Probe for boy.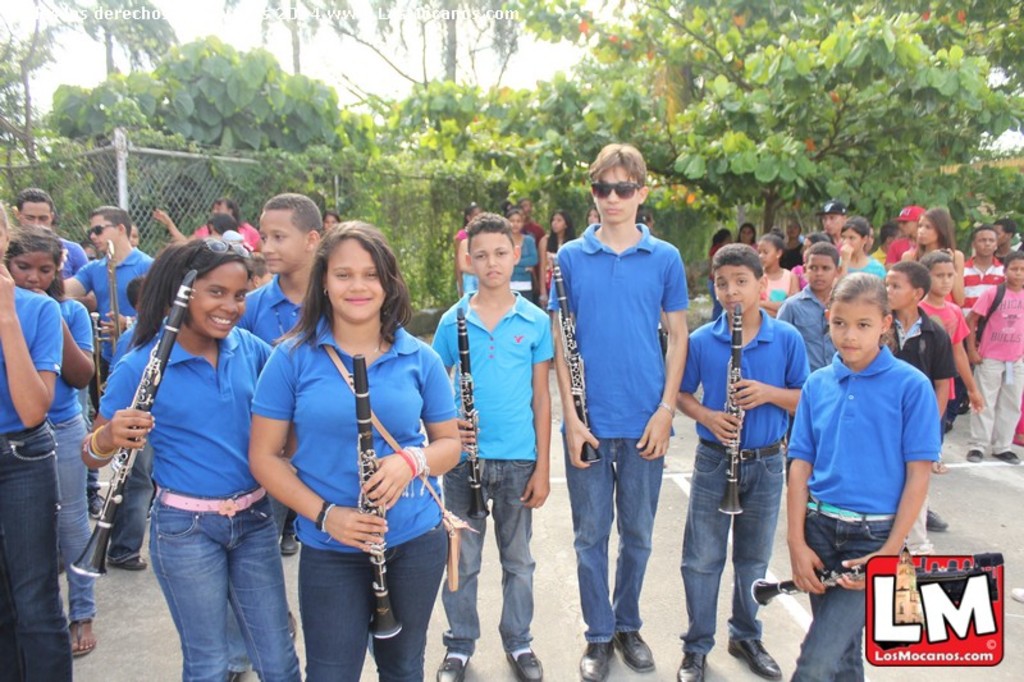
Probe result: {"x1": 915, "y1": 250, "x2": 984, "y2": 532}.
